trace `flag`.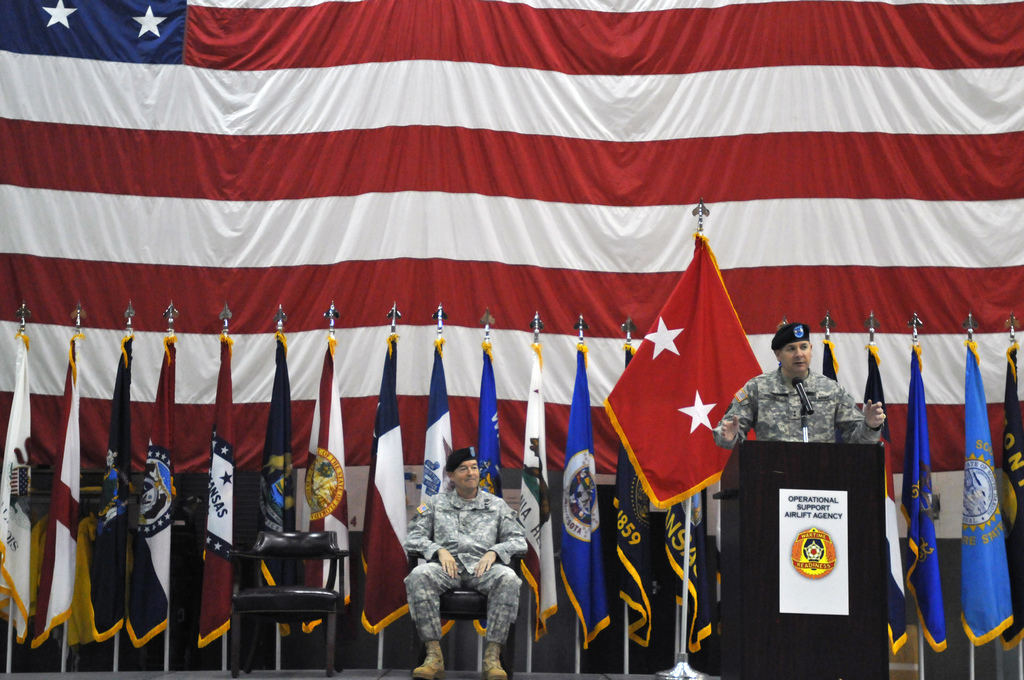
Traced to <bbox>187, 343, 238, 650</bbox>.
